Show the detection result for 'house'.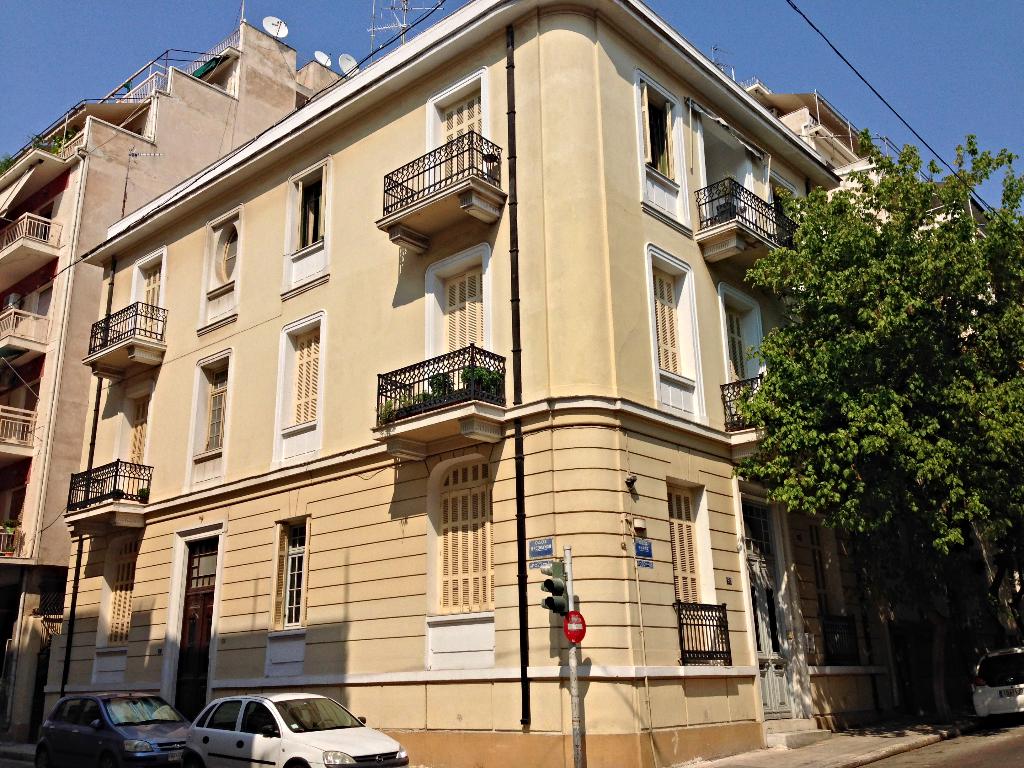
pyautogui.locateOnScreen(26, 3, 901, 753).
